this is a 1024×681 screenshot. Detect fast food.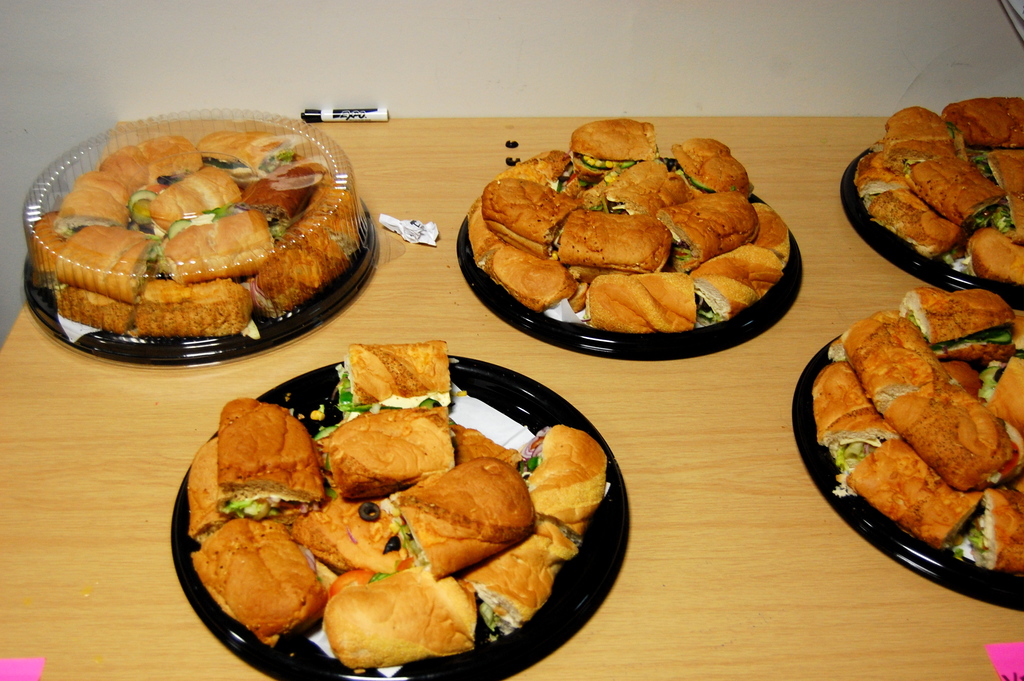
[left=953, top=98, right=1023, bottom=161].
